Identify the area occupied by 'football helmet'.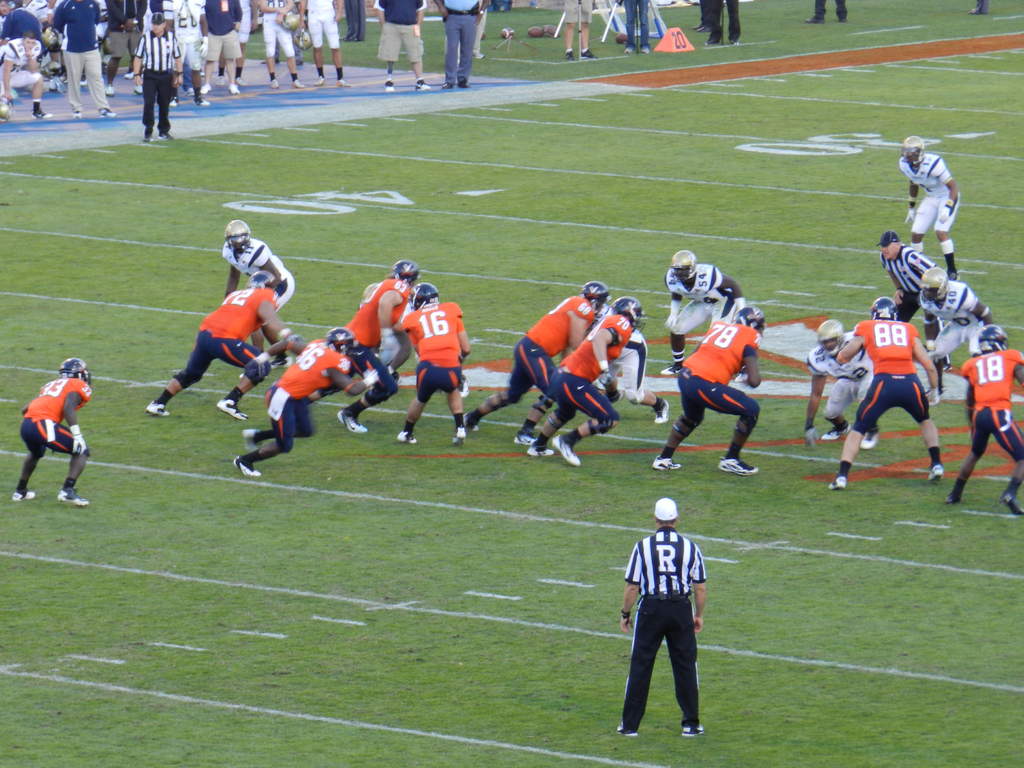
Area: <box>282,8,301,29</box>.
